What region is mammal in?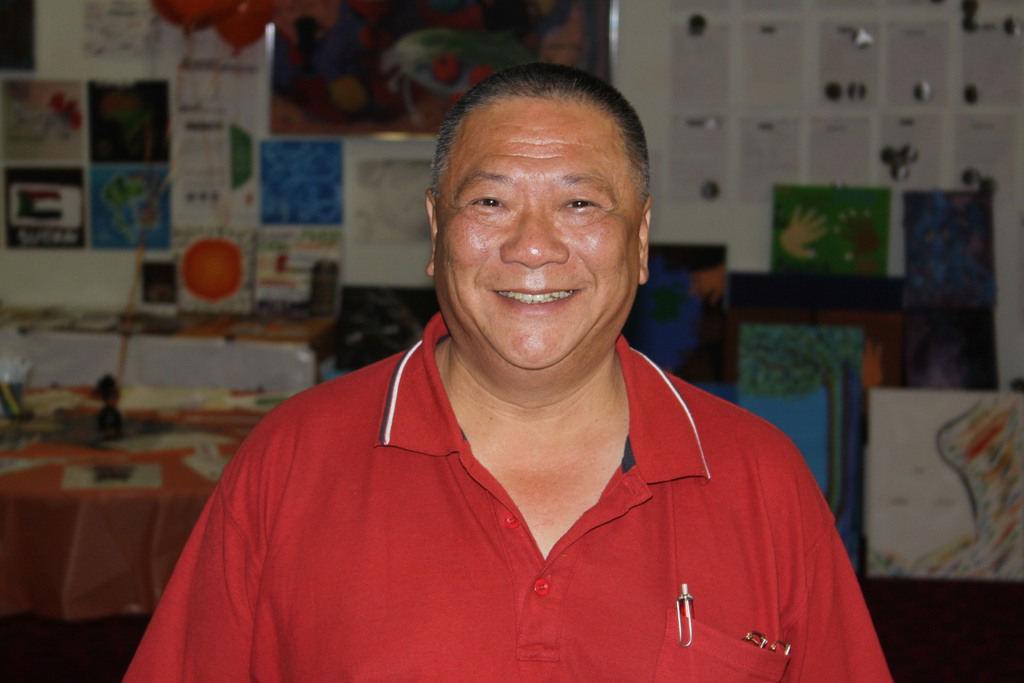
[125, 104, 927, 630].
